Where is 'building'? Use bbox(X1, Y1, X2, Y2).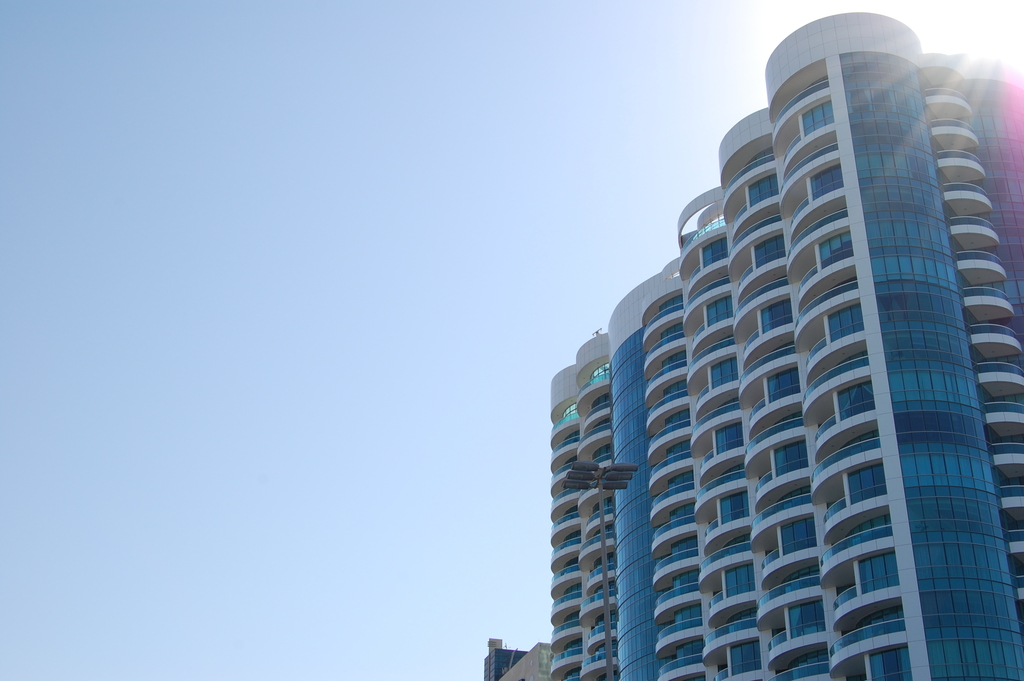
bbox(483, 639, 526, 680).
